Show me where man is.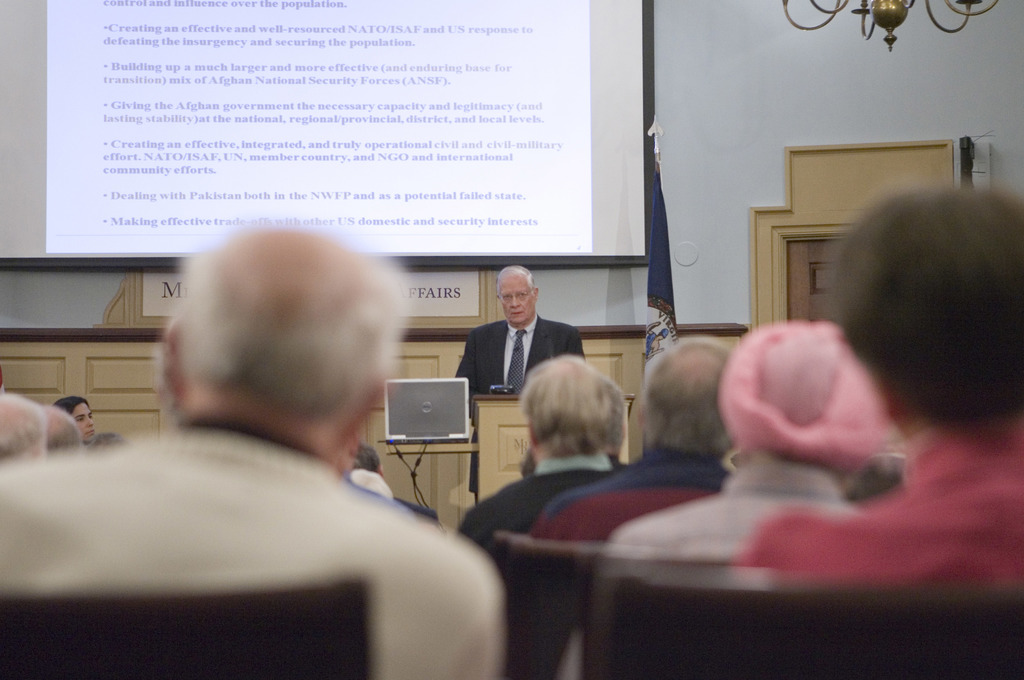
man is at (0,391,38,467).
